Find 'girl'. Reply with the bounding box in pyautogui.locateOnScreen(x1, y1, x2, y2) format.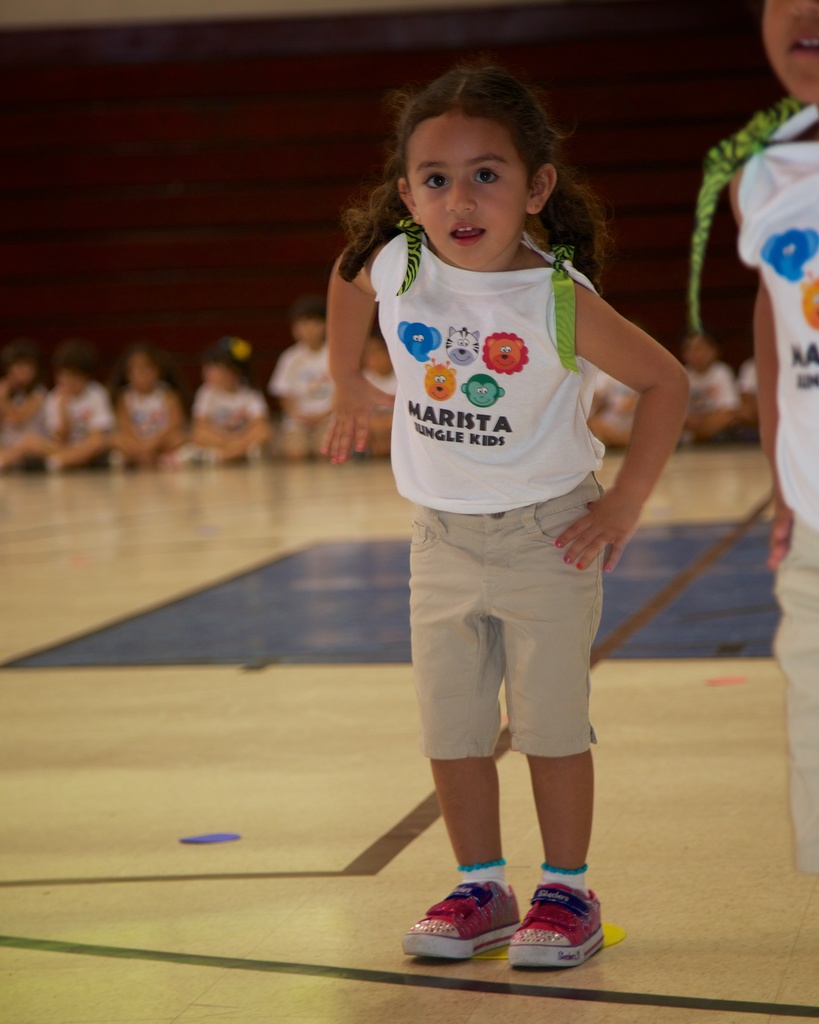
pyautogui.locateOnScreen(114, 353, 180, 465).
